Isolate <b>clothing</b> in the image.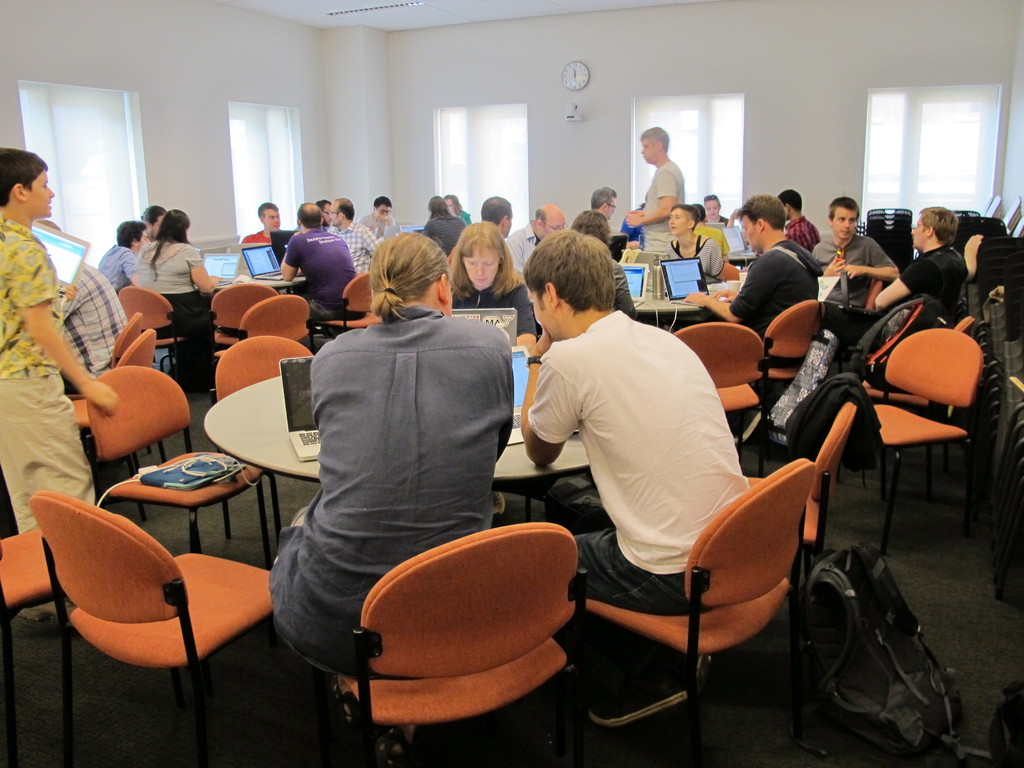
Isolated region: [left=284, top=227, right=361, bottom=318].
